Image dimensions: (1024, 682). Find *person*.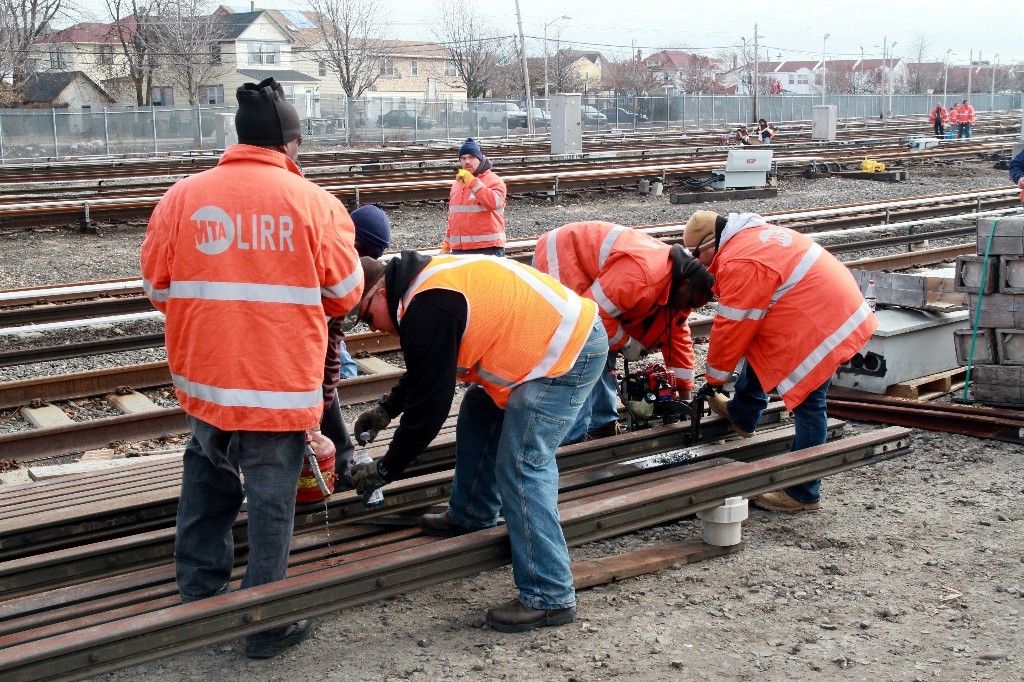
Rect(948, 99, 976, 140).
